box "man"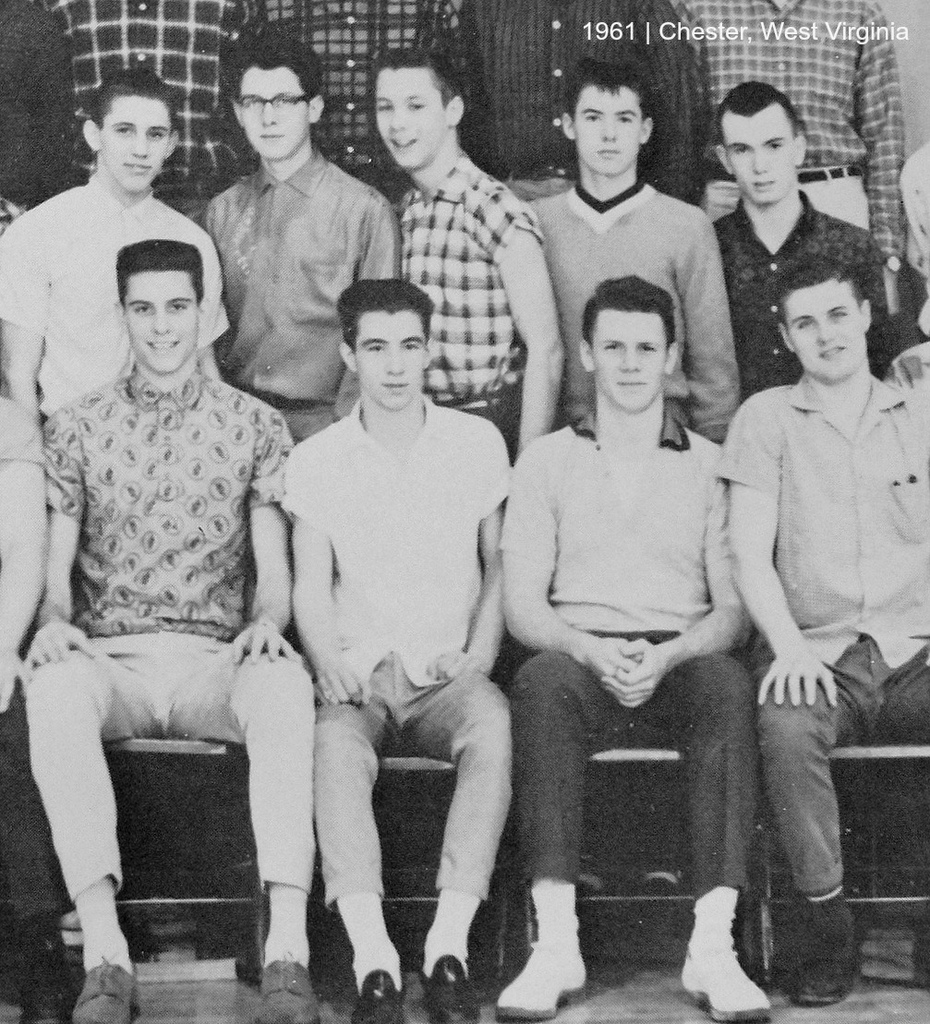
[0, 395, 76, 1023]
